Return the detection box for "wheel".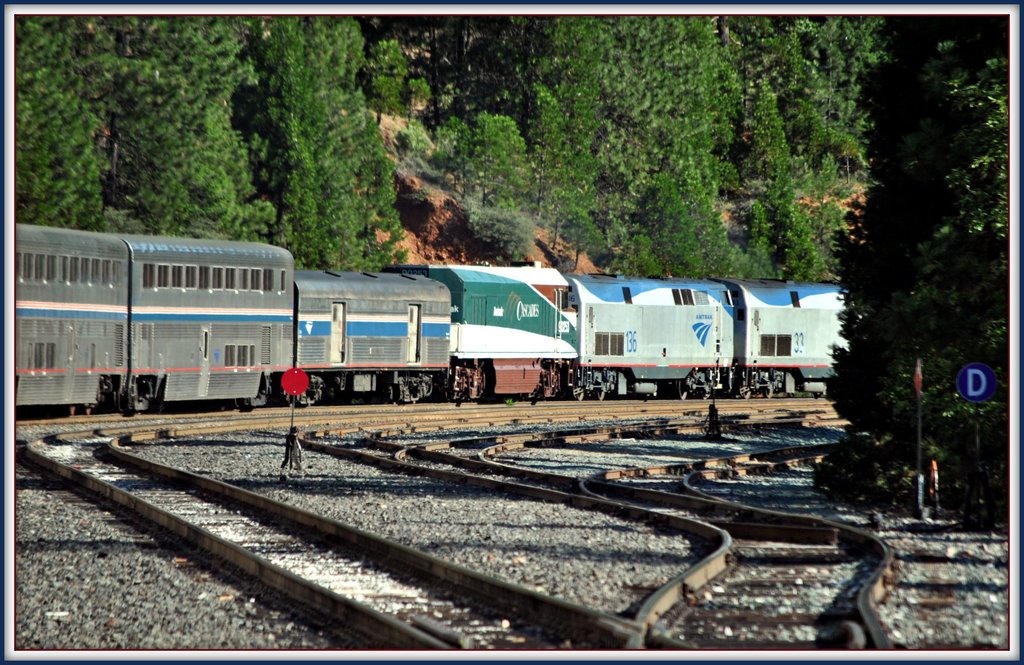
x1=674 y1=381 x2=694 y2=401.
